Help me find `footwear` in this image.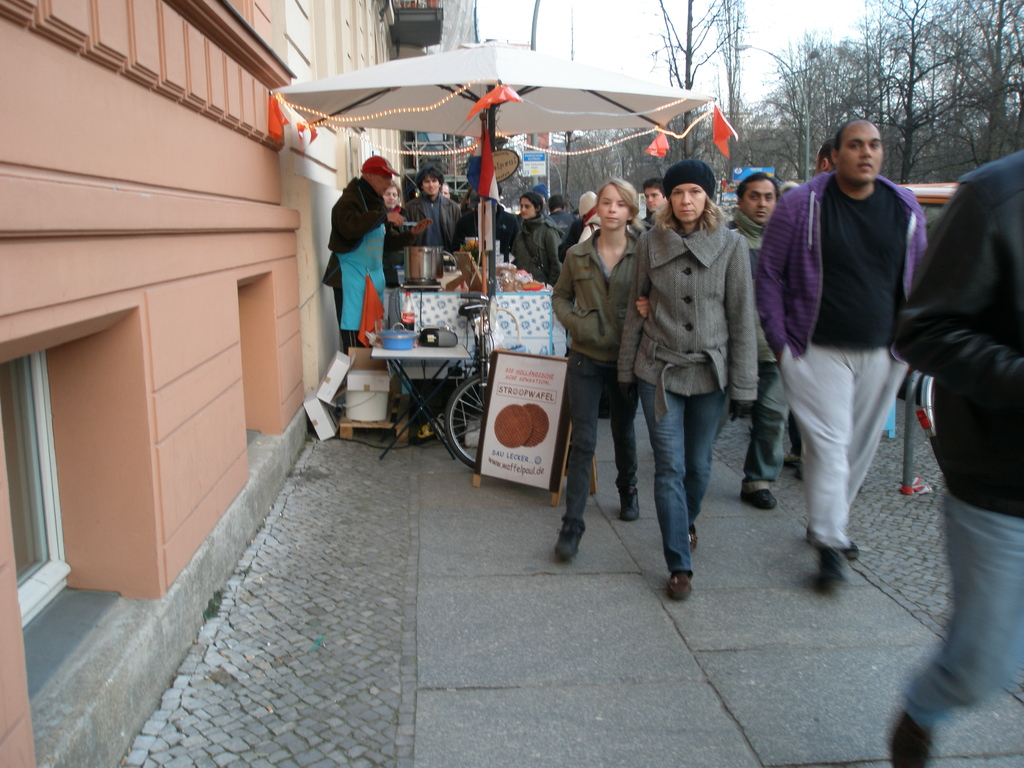
Found it: 687, 526, 697, 552.
